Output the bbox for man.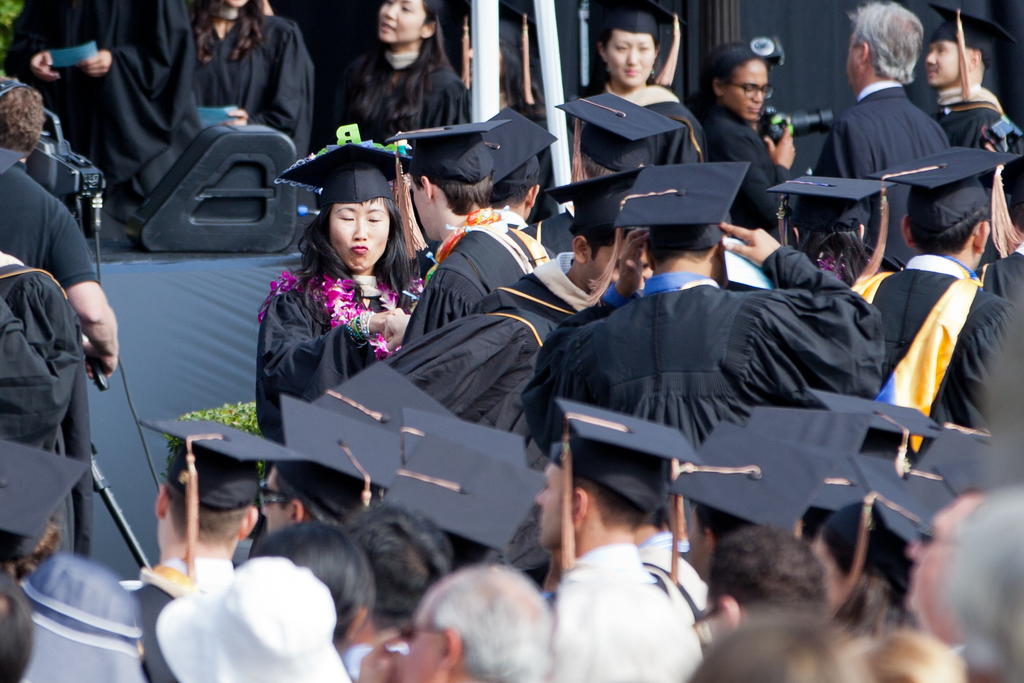
Rect(926, 3, 1016, 147).
